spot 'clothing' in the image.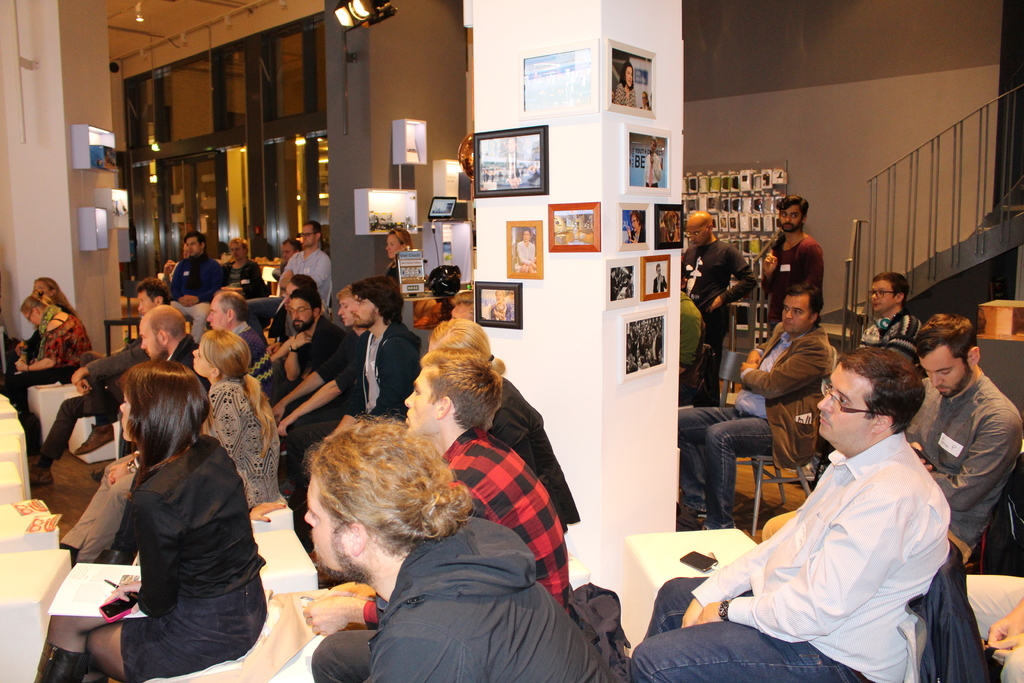
'clothing' found at (x1=235, y1=312, x2=268, y2=370).
